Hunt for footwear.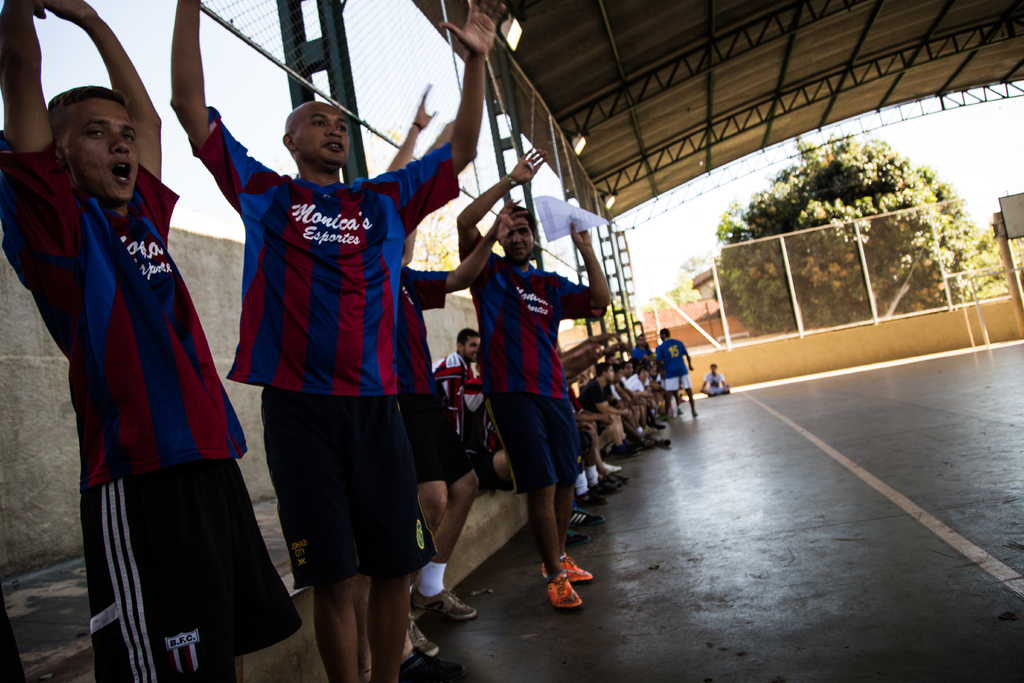
Hunted down at (left=607, top=475, right=618, bottom=483).
